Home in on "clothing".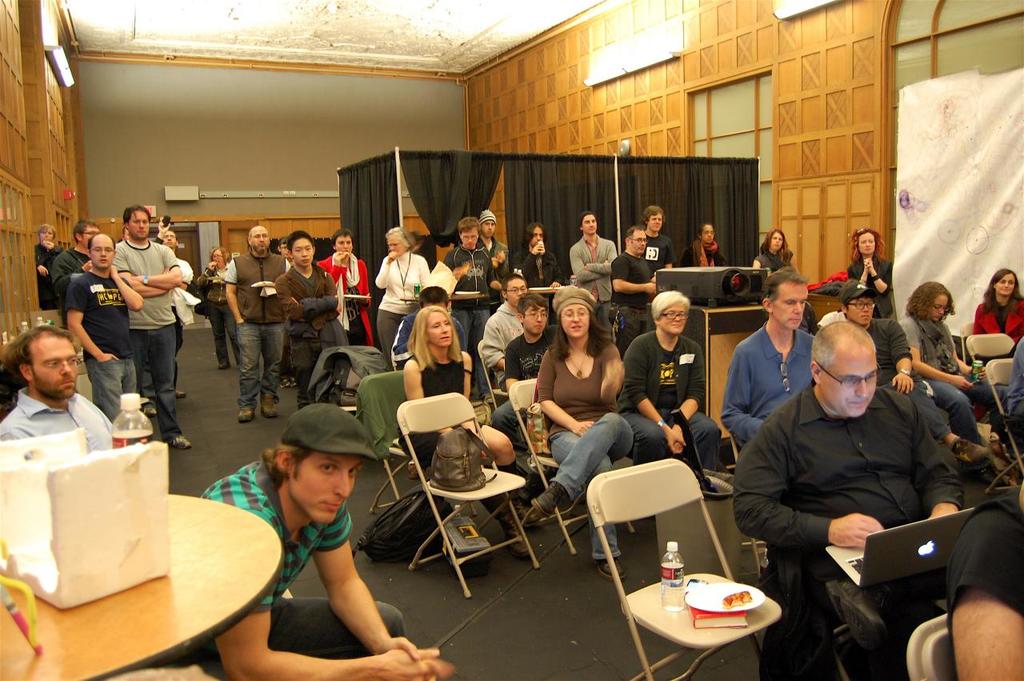
Homed in at left=489, top=325, right=562, bottom=451.
